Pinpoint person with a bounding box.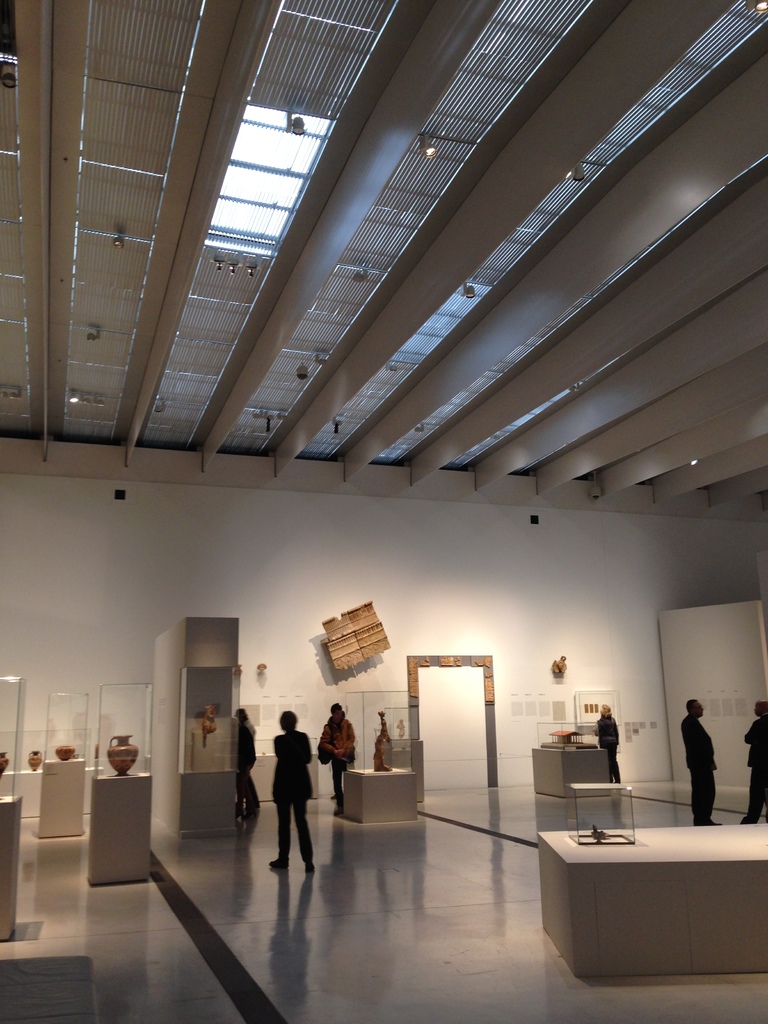
<box>682,699,719,827</box>.
